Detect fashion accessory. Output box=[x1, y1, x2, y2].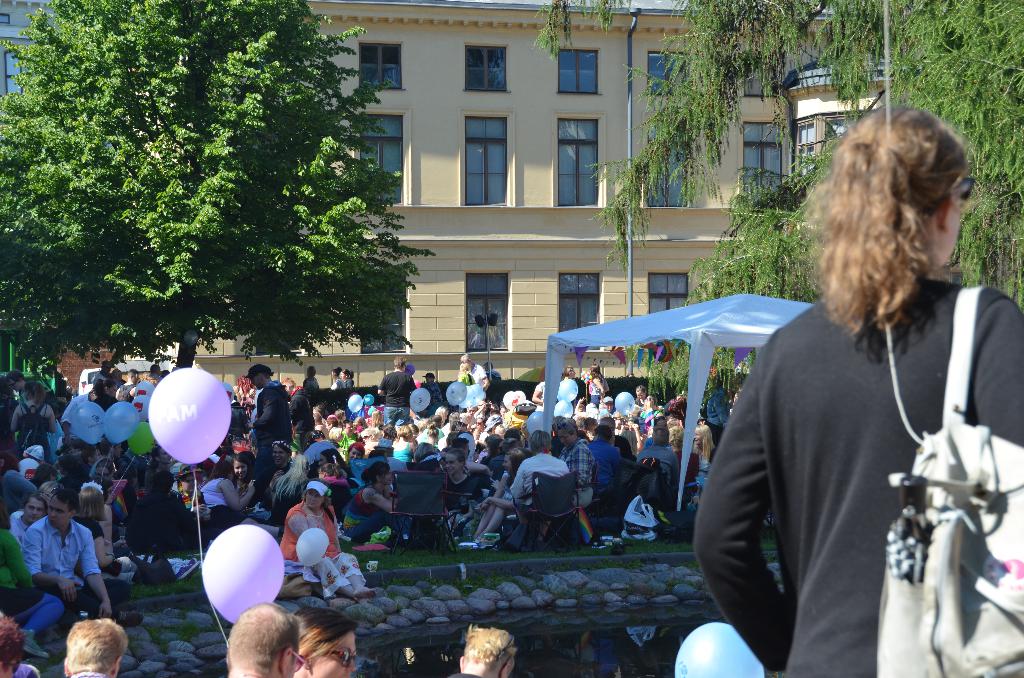
box=[292, 647, 307, 675].
